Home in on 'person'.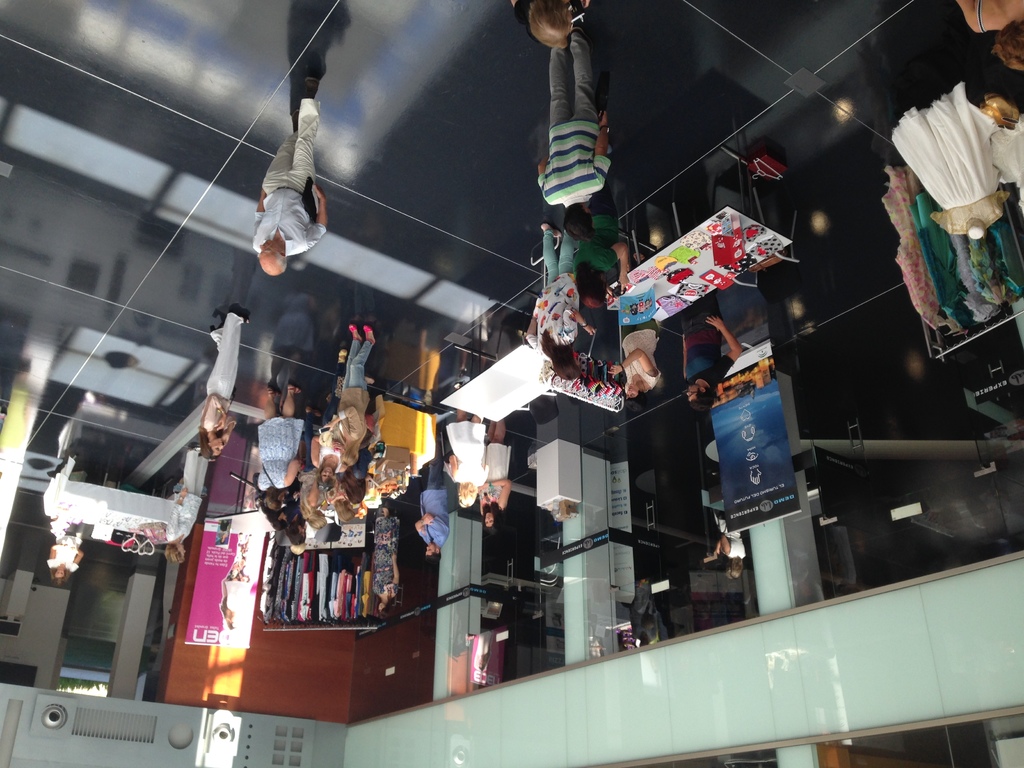
Homed in at Rect(247, 71, 338, 303).
